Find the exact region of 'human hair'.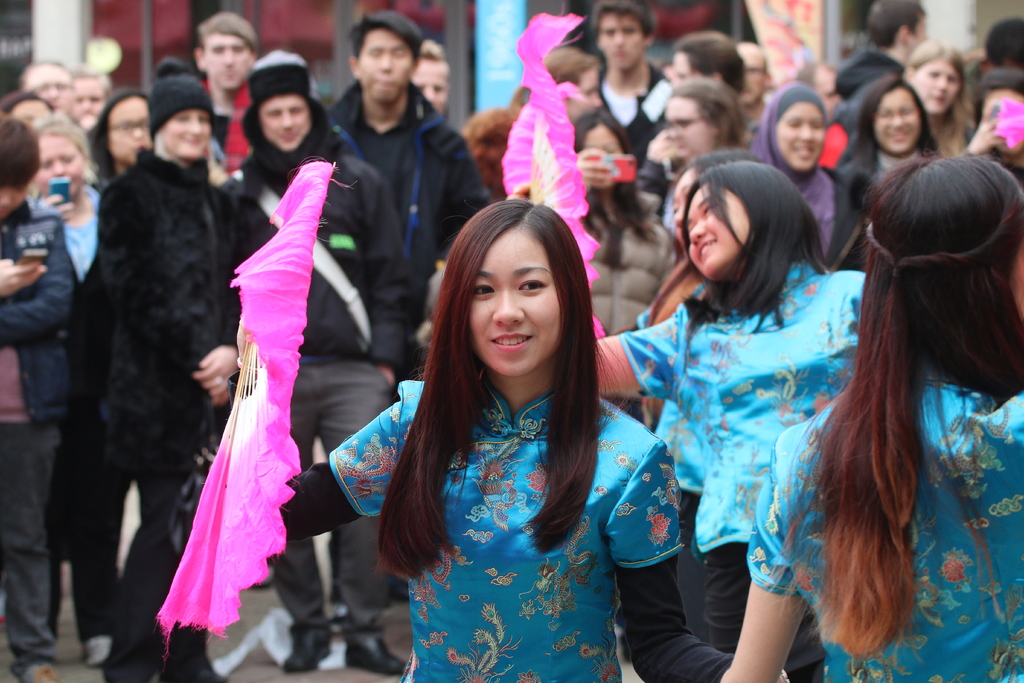
Exact region: {"left": 841, "top": 74, "right": 943, "bottom": 213}.
